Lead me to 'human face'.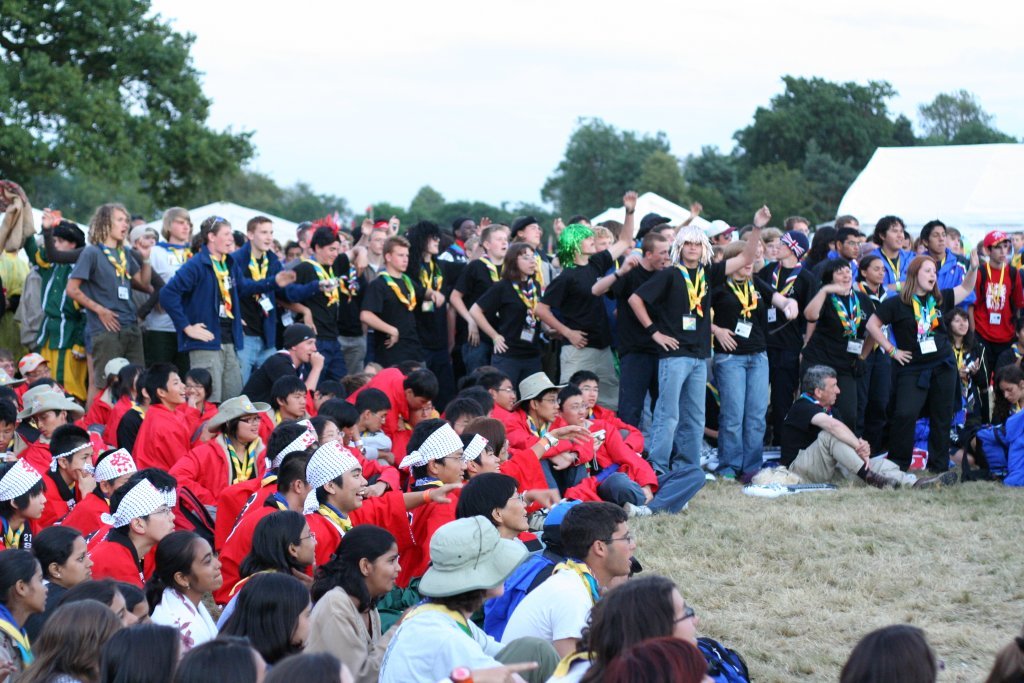
Lead to (x1=194, y1=540, x2=222, y2=586).
